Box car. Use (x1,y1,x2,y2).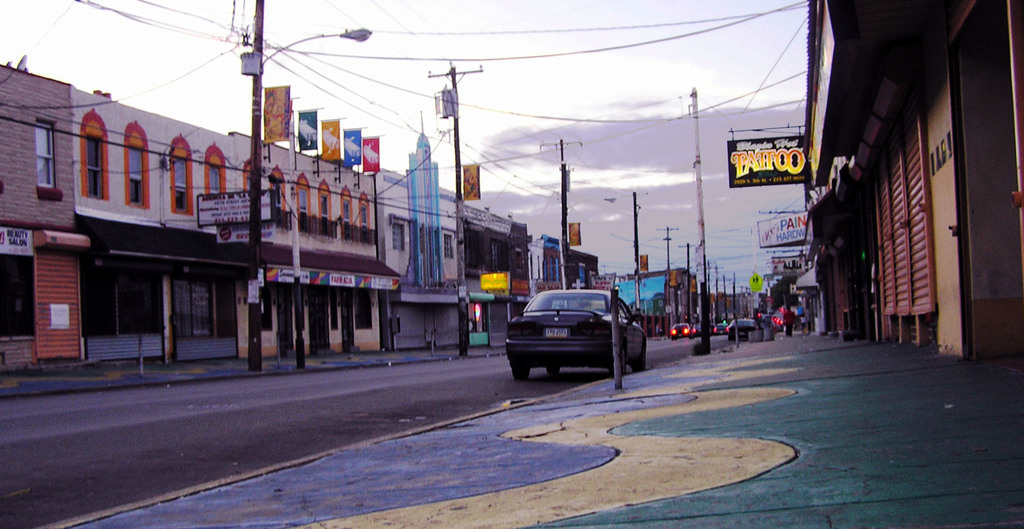
(497,283,651,382).
